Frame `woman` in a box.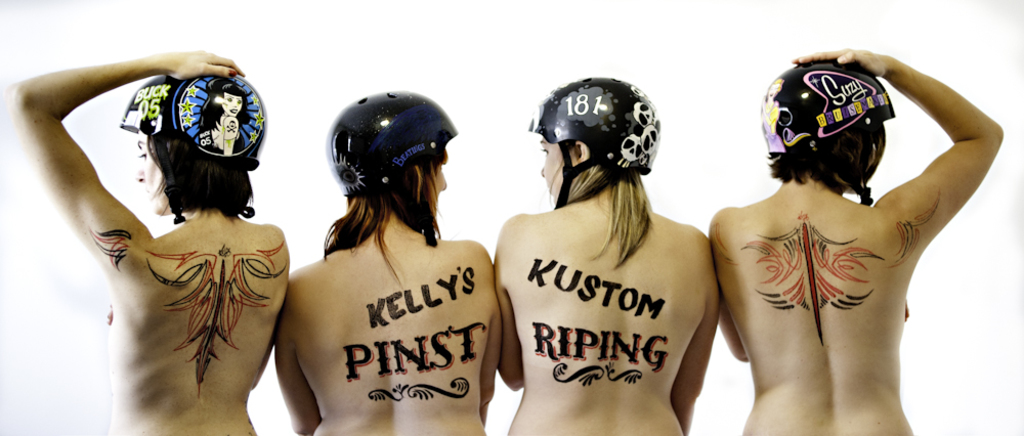
<bbox>492, 75, 727, 435</bbox>.
